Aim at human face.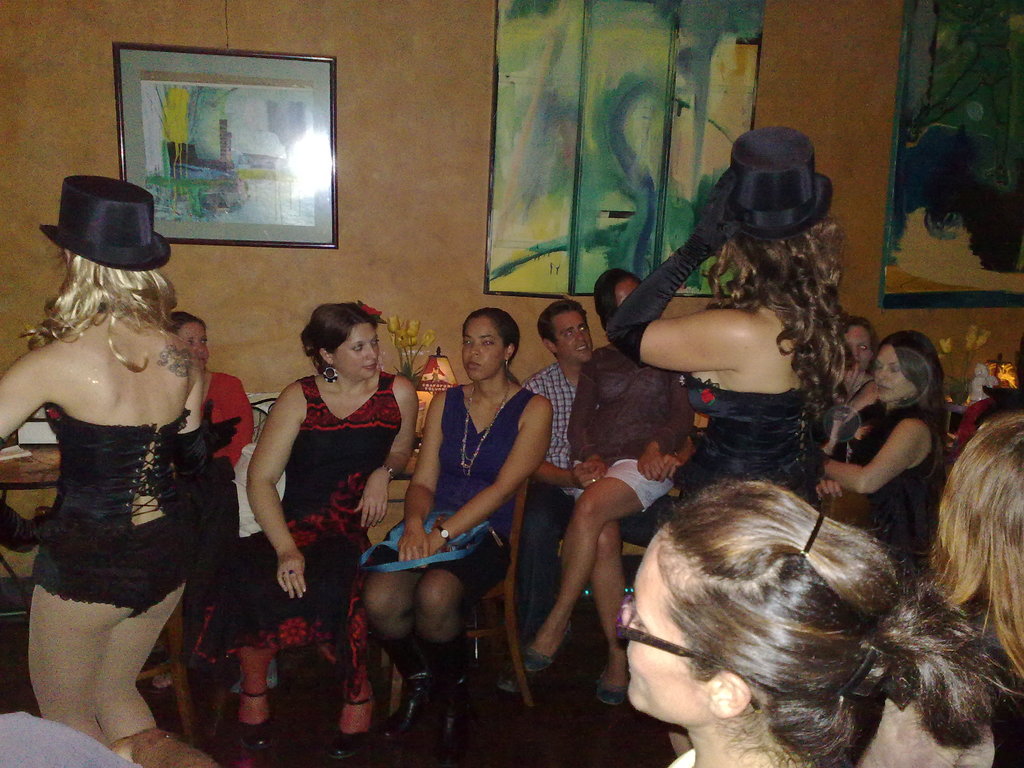
Aimed at detection(173, 319, 209, 364).
